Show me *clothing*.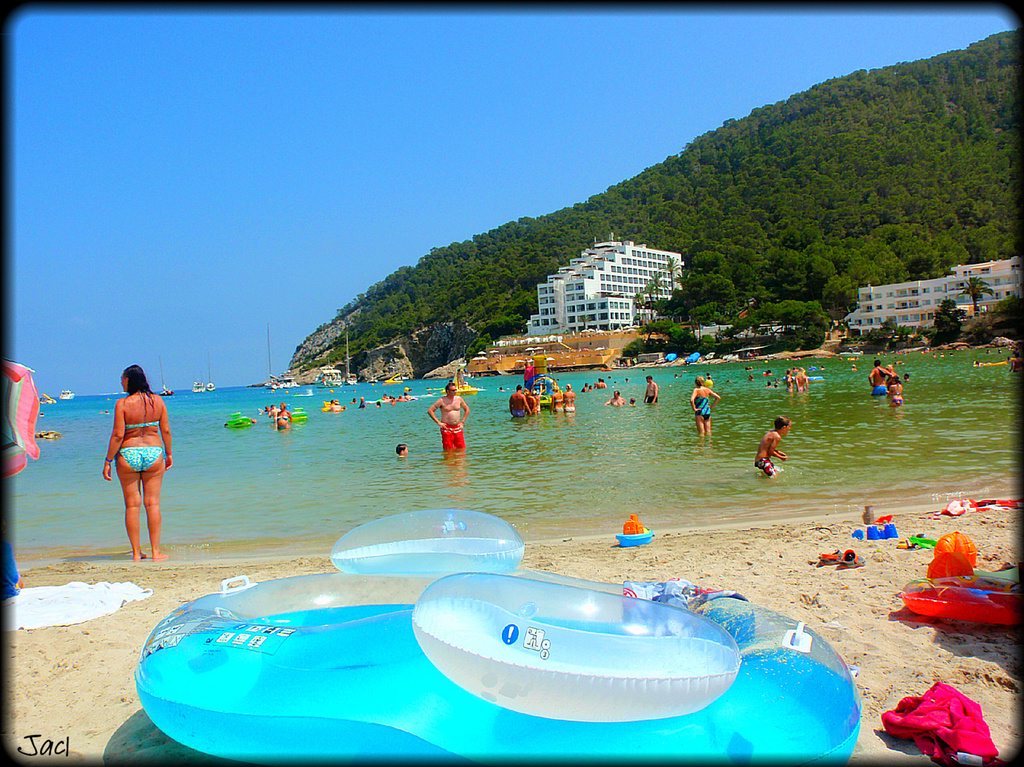
*clothing* is here: select_region(557, 400, 563, 415).
